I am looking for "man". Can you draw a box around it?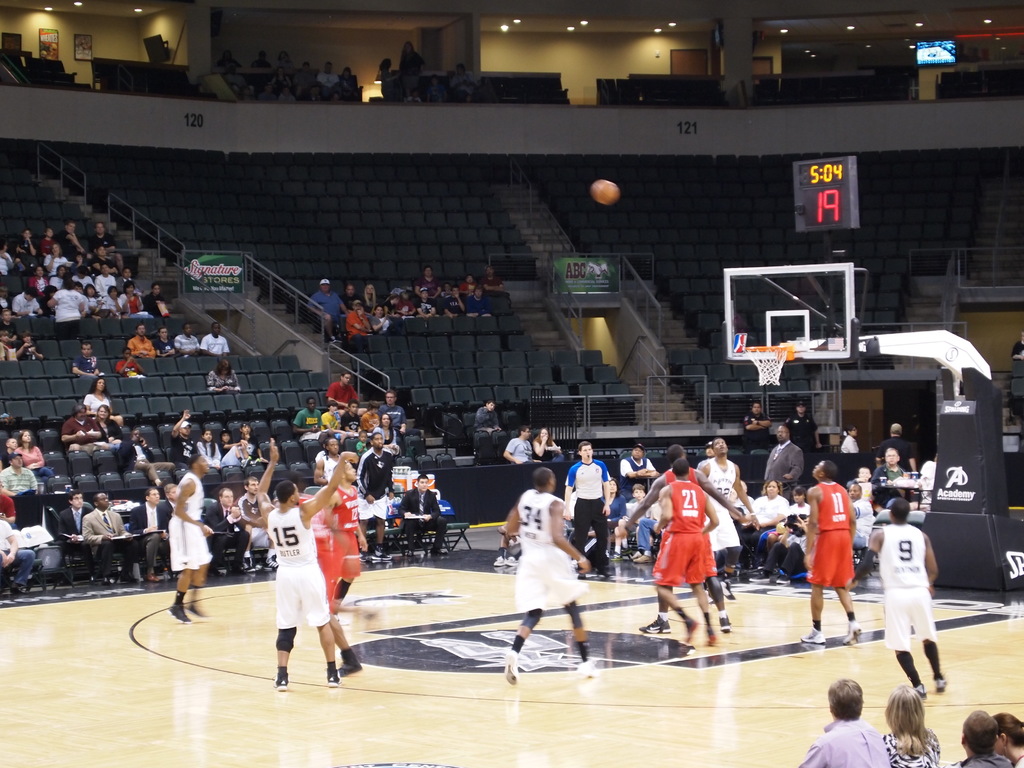
Sure, the bounding box is detection(797, 675, 891, 767).
